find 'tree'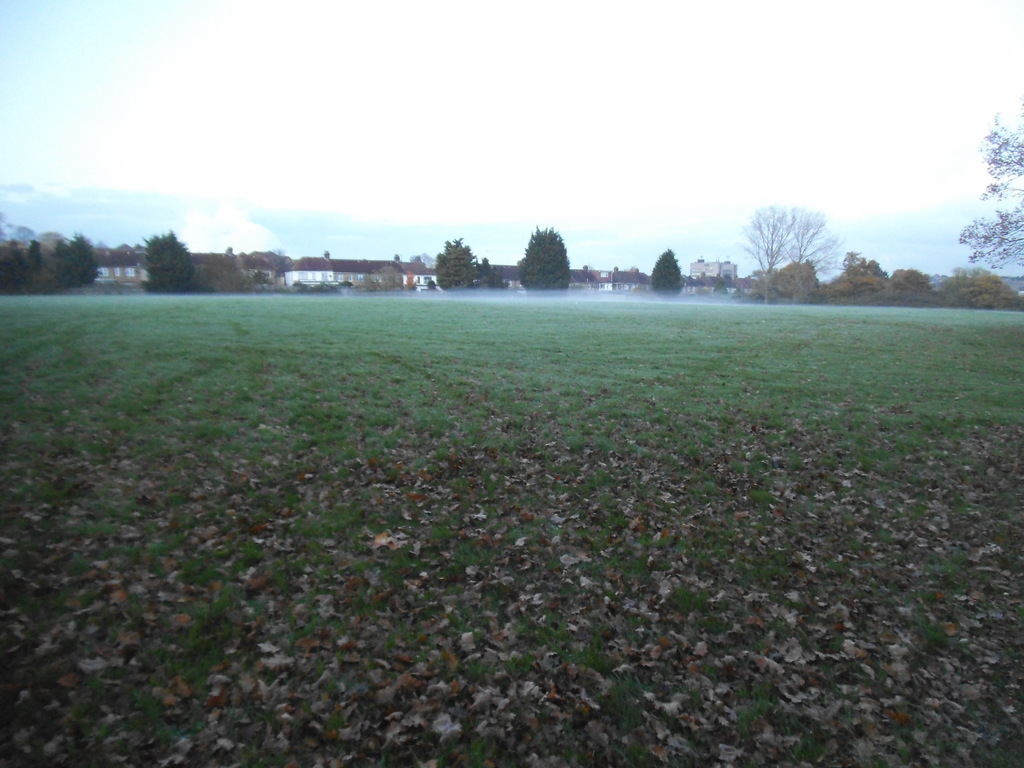
(x1=738, y1=202, x2=793, y2=303)
